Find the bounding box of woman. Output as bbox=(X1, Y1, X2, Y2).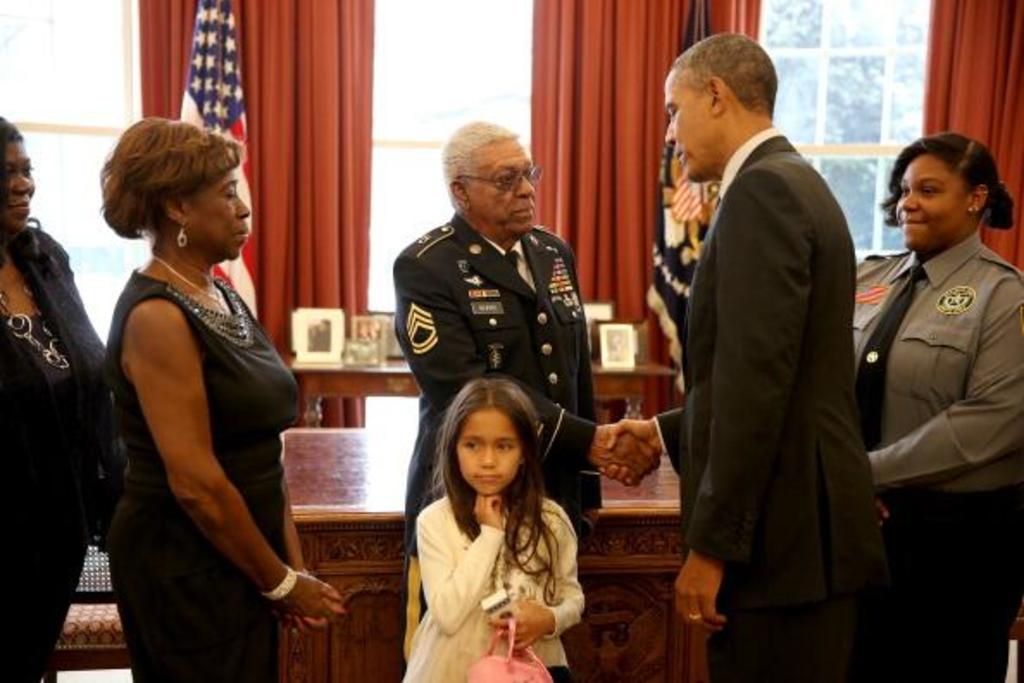
bbox=(0, 112, 109, 681).
